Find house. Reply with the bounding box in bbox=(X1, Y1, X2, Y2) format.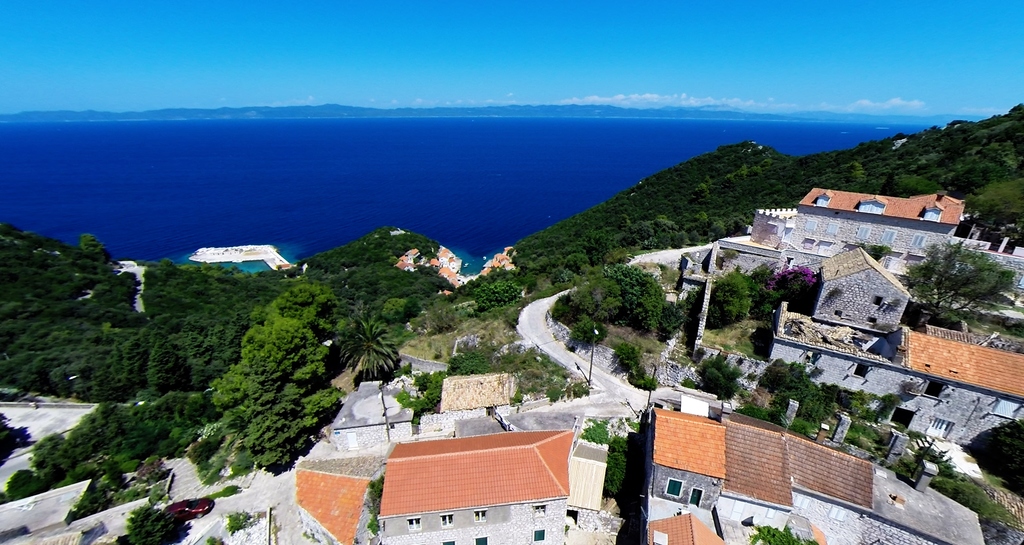
bbox=(380, 430, 574, 544).
